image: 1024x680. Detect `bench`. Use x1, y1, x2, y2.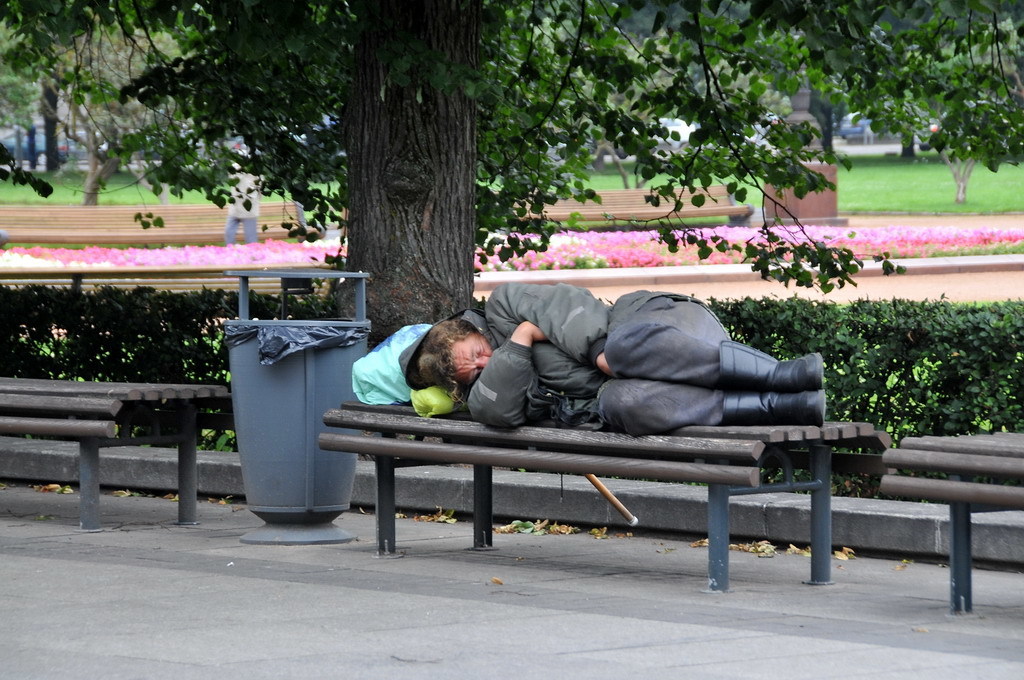
490, 180, 751, 226.
